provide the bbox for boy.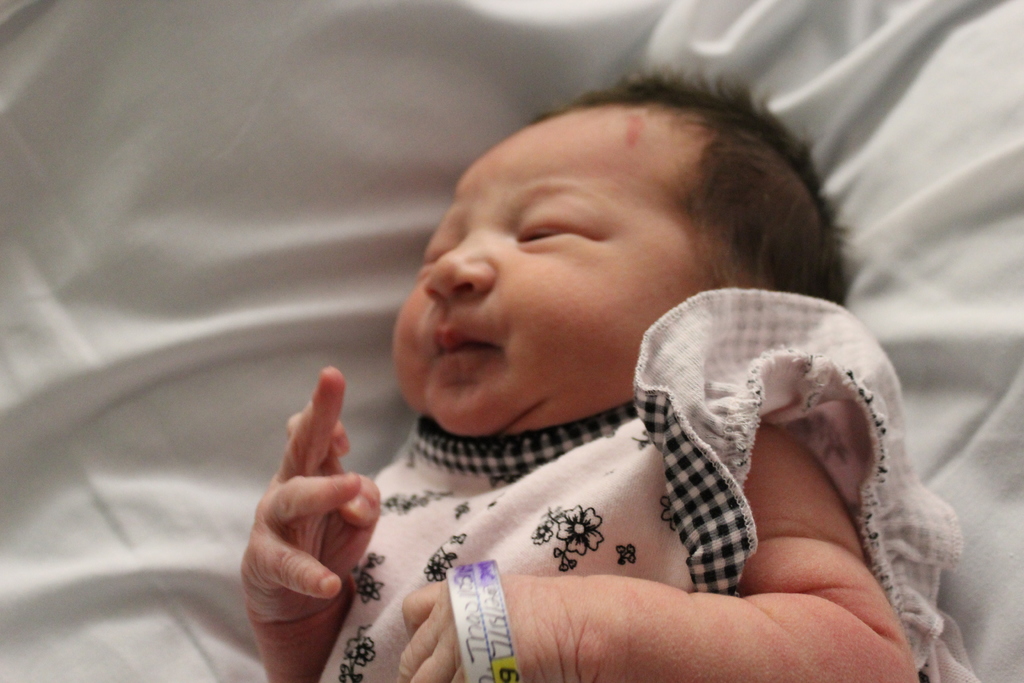
box(235, 49, 977, 682).
